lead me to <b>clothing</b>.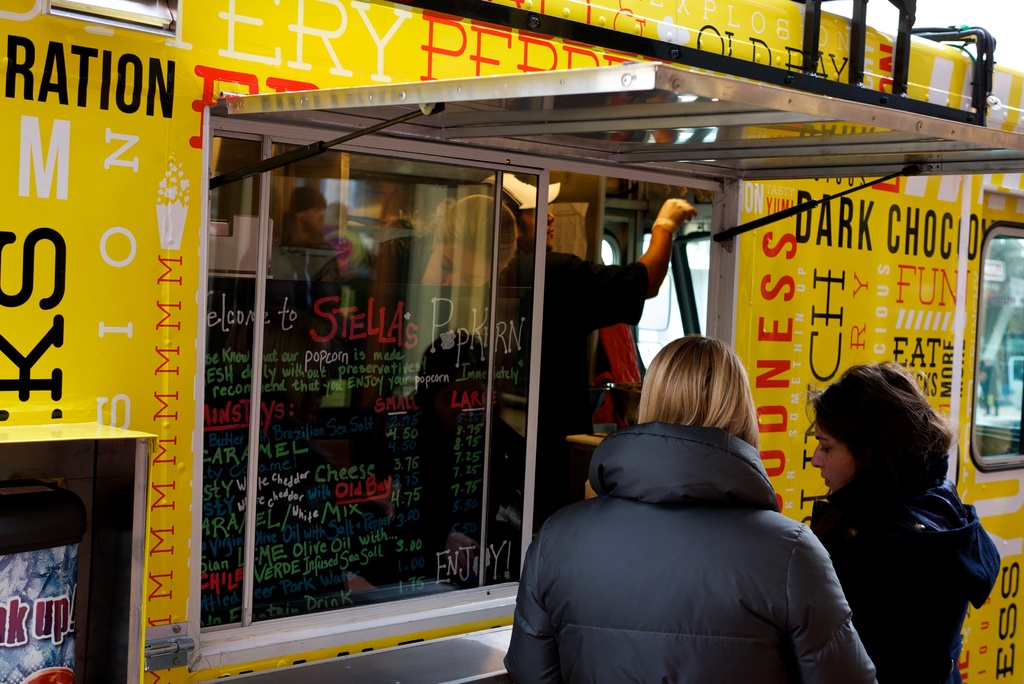
Lead to box(492, 243, 642, 516).
